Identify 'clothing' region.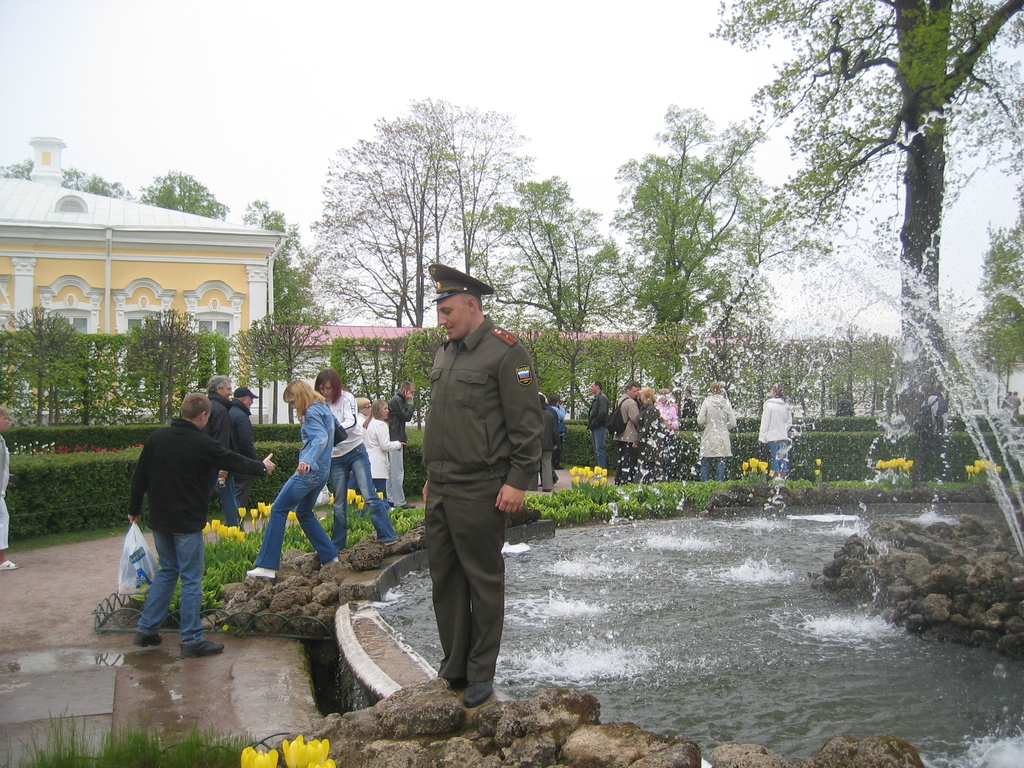
Region: (301, 409, 328, 474).
